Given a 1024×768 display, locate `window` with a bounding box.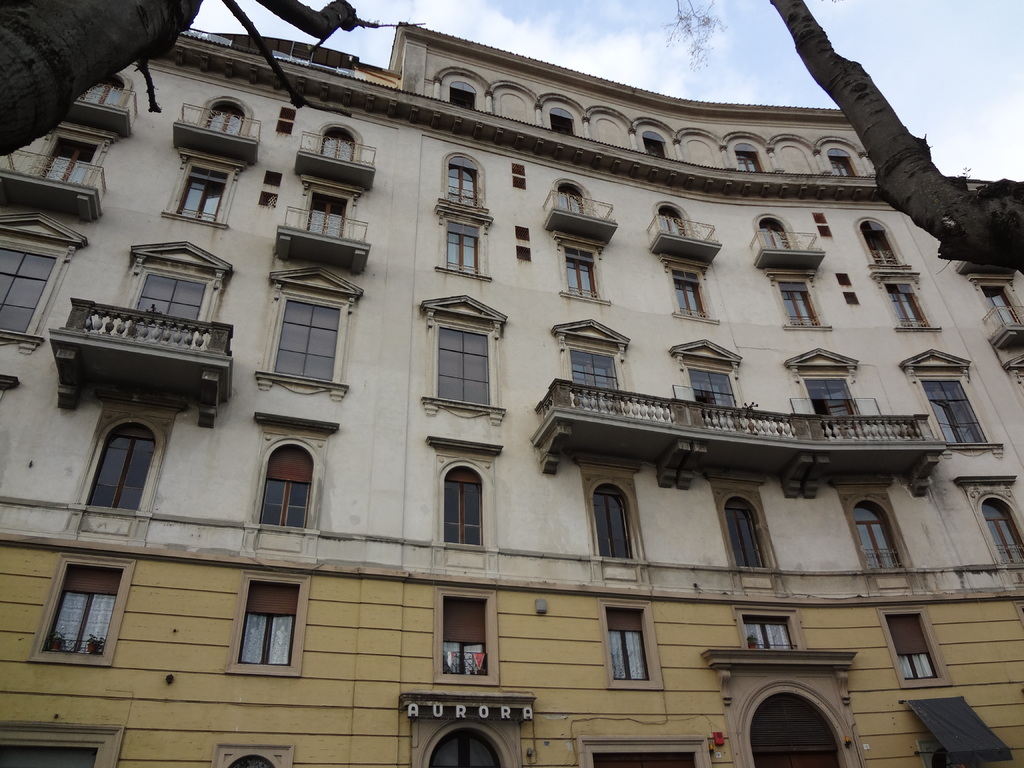
Located: <region>641, 125, 669, 160</region>.
